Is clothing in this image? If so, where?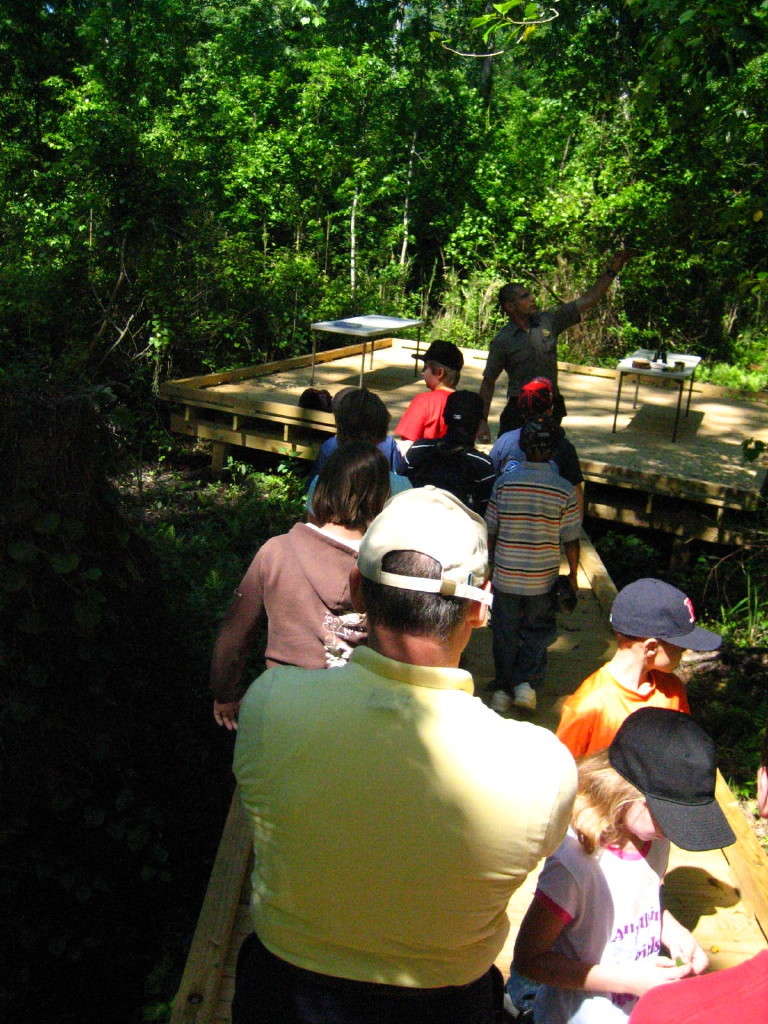
Yes, at pyautogui.locateOnScreen(504, 821, 676, 1023).
